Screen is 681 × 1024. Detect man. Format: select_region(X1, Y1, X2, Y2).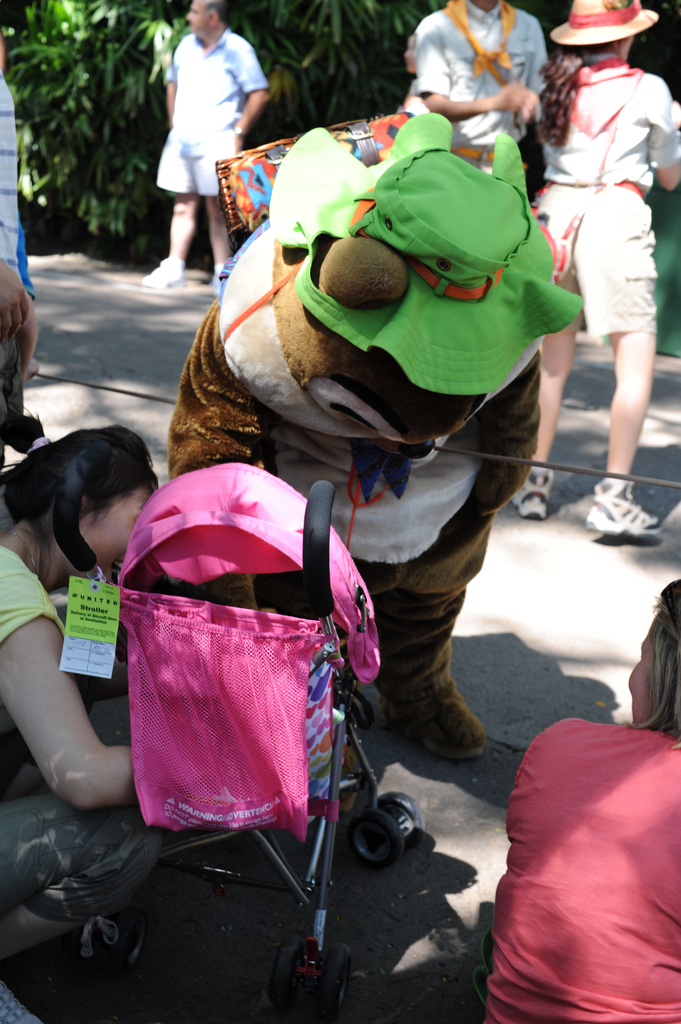
select_region(142, 3, 268, 298).
